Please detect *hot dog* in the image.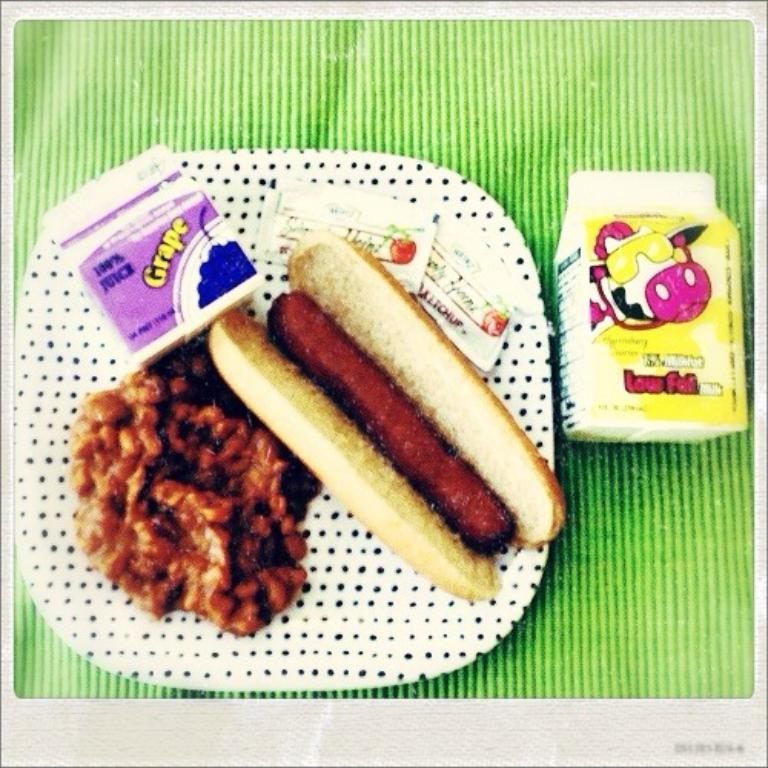
locate(221, 237, 568, 590).
